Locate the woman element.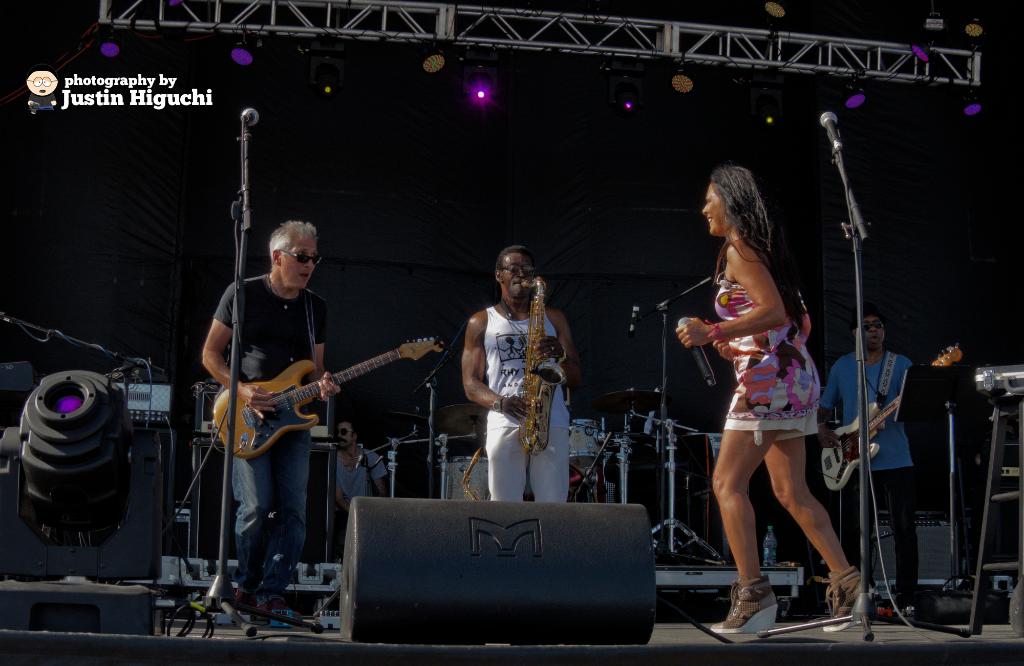
Element bbox: box=[675, 164, 844, 617].
